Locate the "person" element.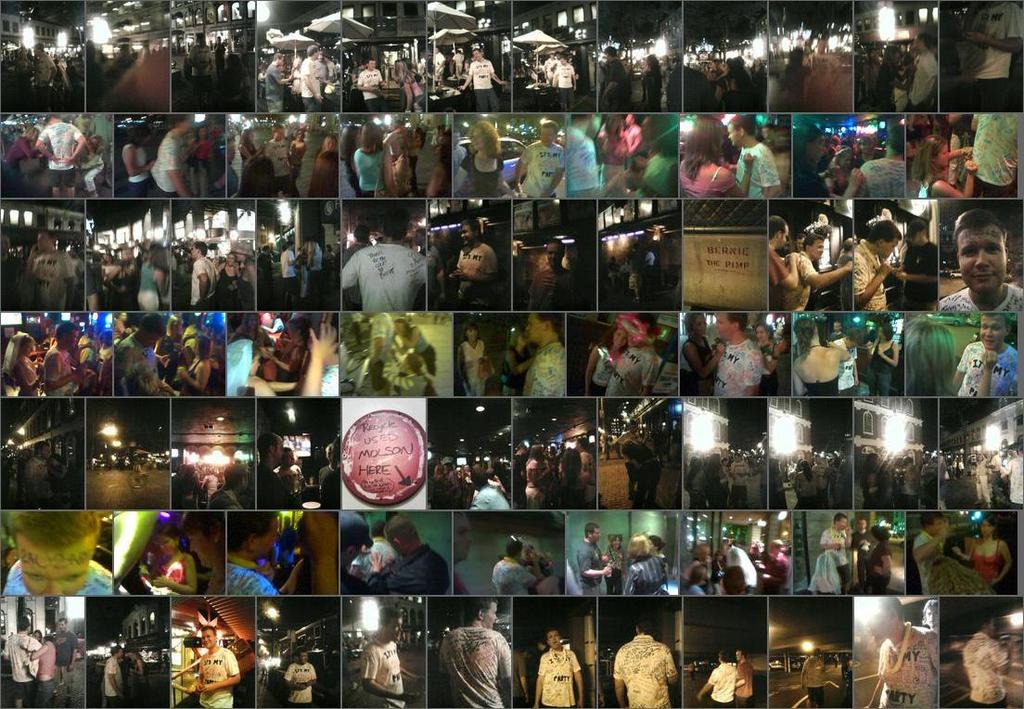
Element bbox: [698, 645, 733, 701].
